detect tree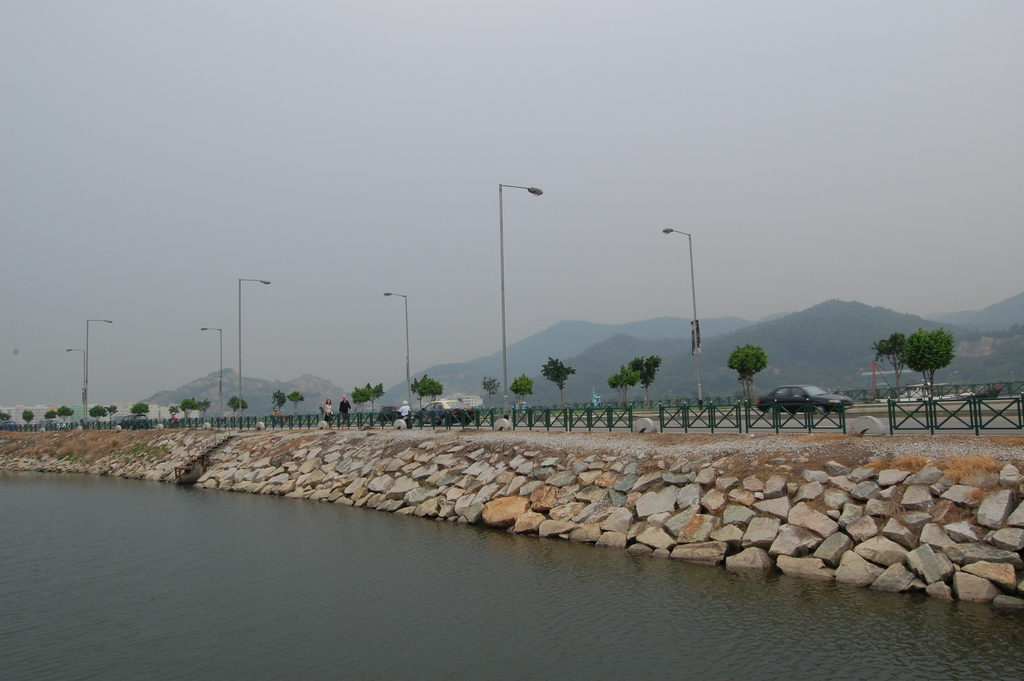
bbox(106, 405, 118, 426)
